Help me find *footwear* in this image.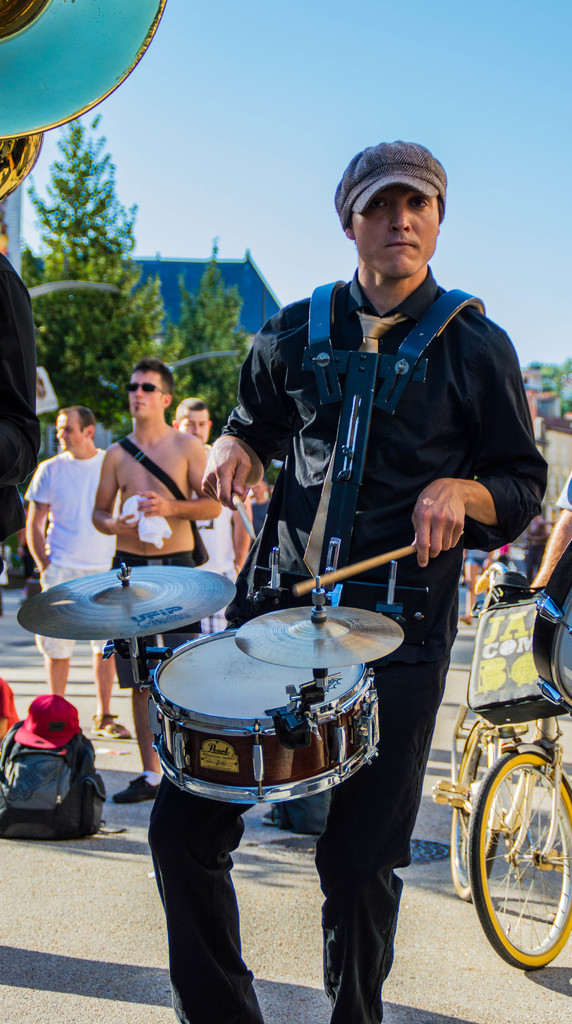
Found it: BBox(88, 711, 131, 742).
